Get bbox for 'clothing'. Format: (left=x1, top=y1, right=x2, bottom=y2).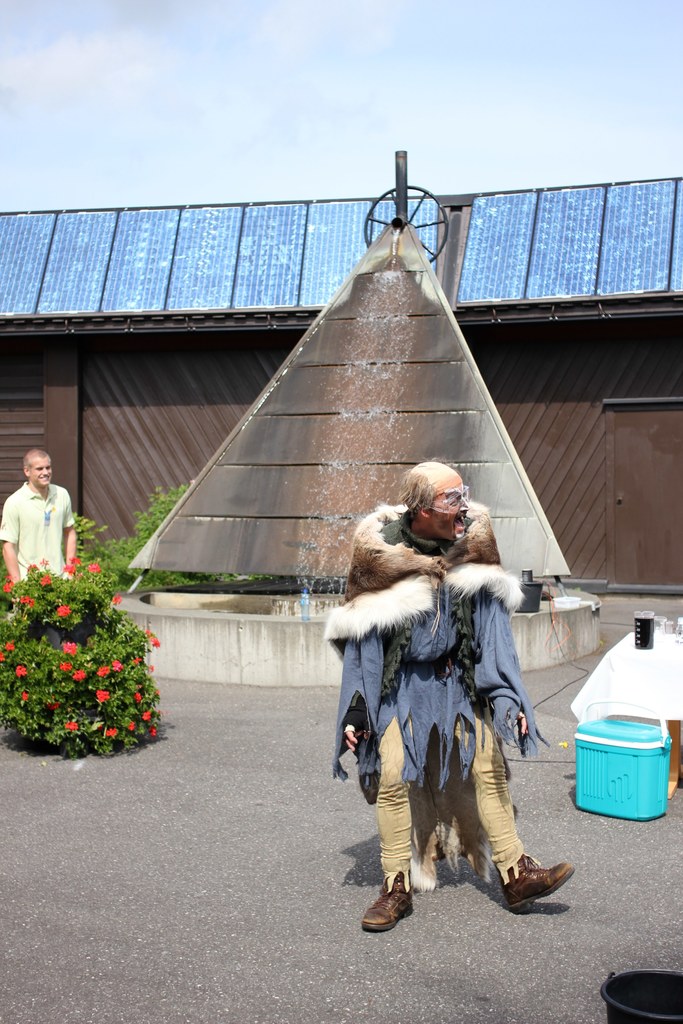
(left=0, top=481, right=78, bottom=582).
